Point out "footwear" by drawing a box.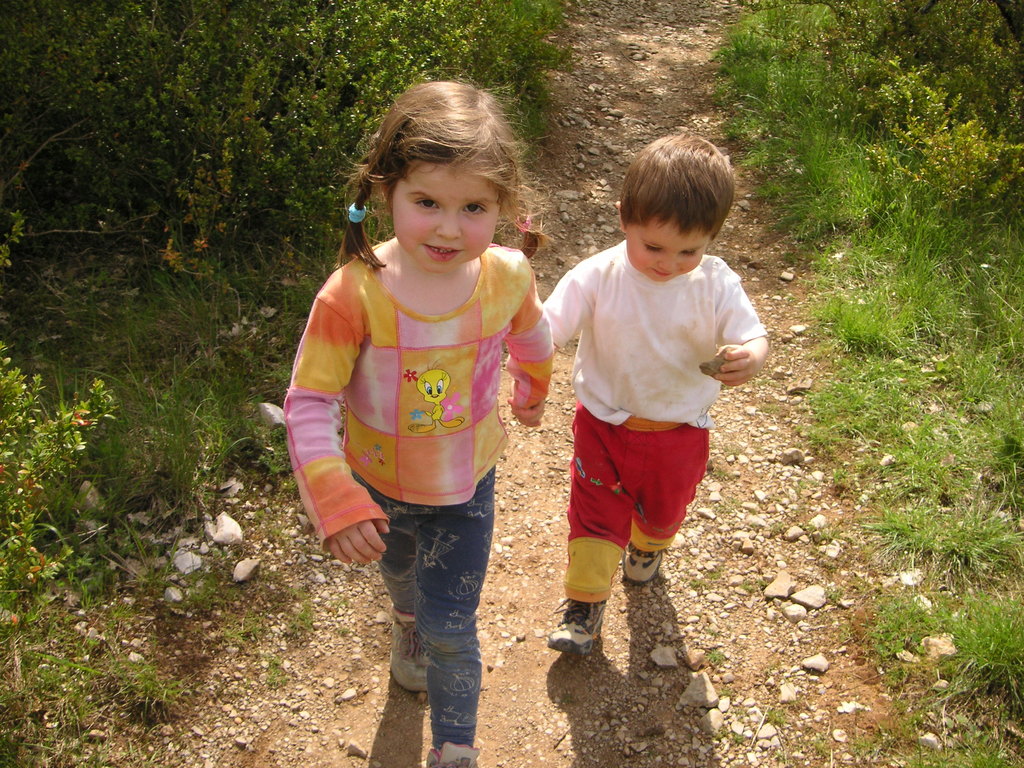
(x1=542, y1=591, x2=609, y2=655).
